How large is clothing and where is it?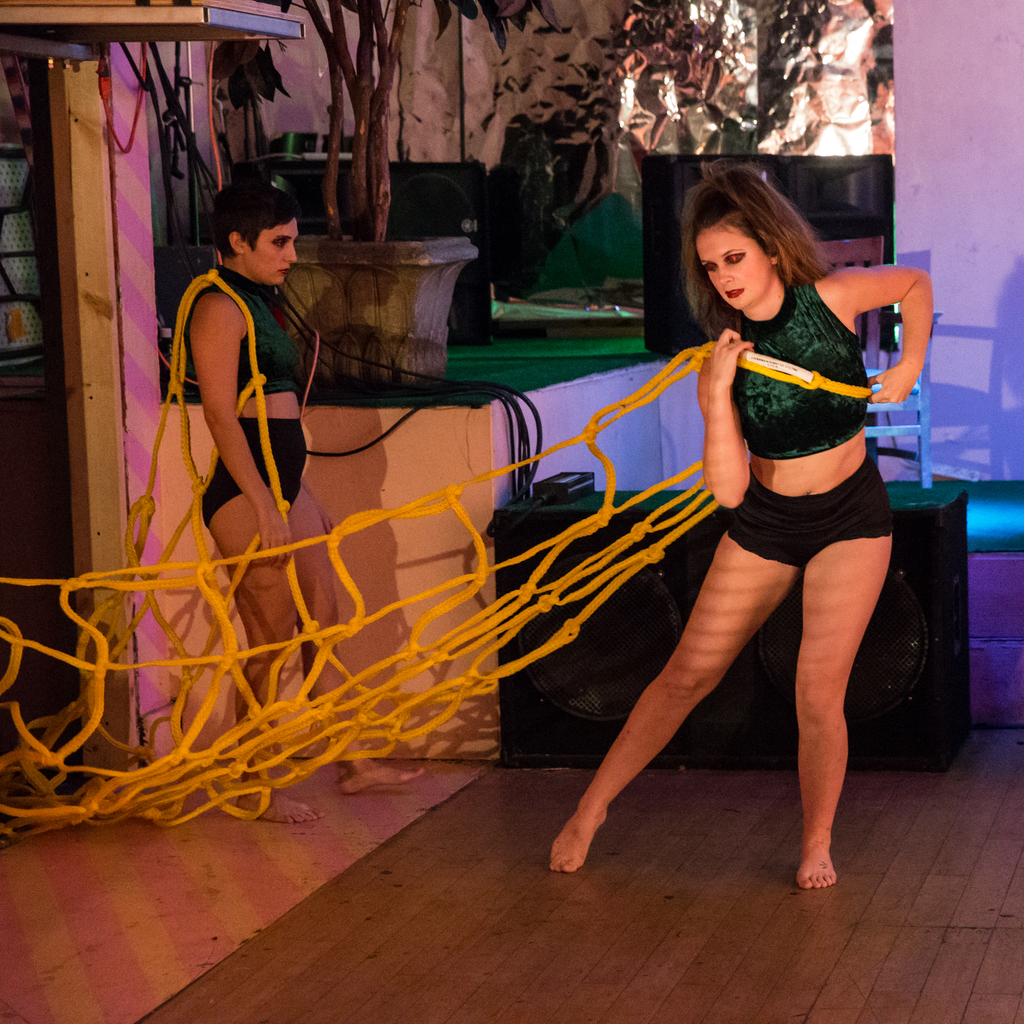
Bounding box: {"x1": 725, "y1": 276, "x2": 872, "y2": 465}.
